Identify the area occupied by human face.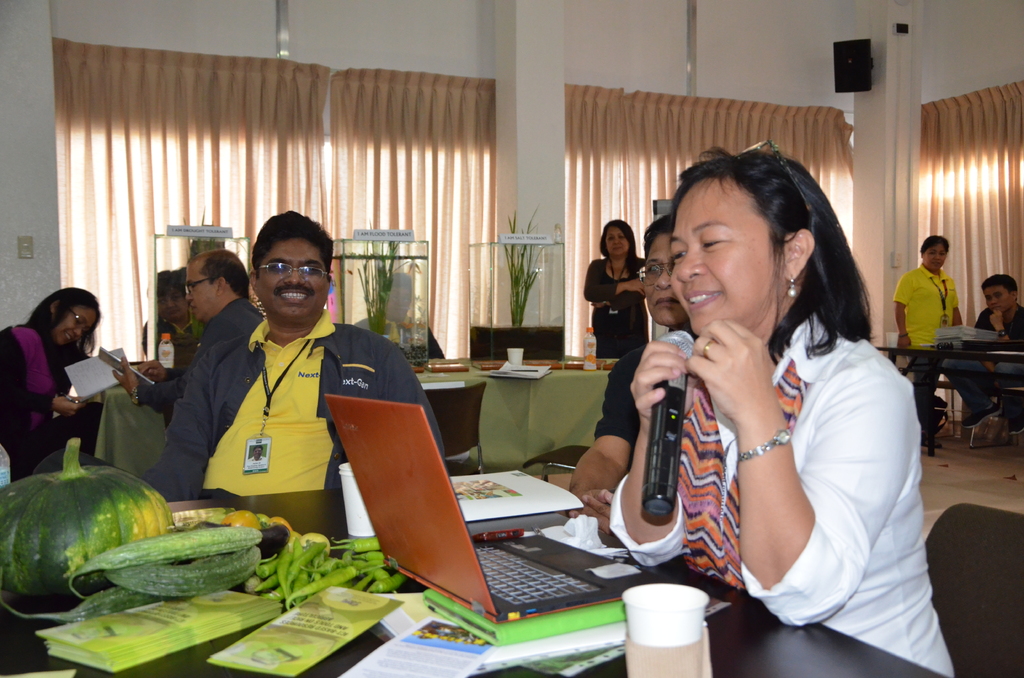
Area: (x1=924, y1=239, x2=948, y2=272).
